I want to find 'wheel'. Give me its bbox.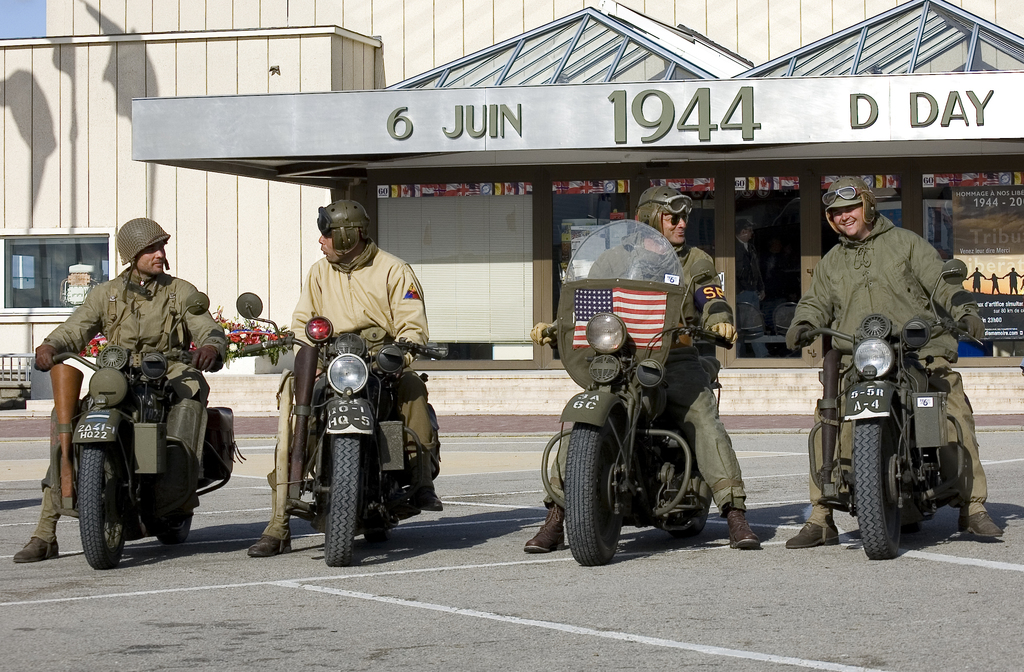
81 449 129 570.
